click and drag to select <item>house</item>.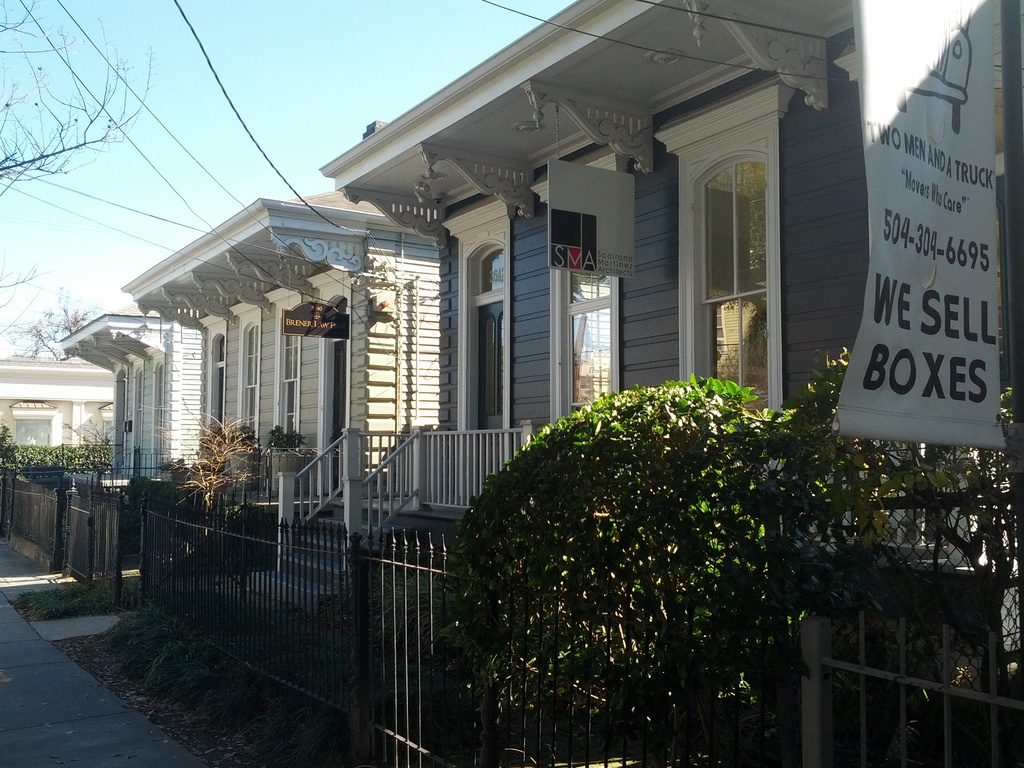
Selection: (left=0, top=351, right=112, bottom=444).
